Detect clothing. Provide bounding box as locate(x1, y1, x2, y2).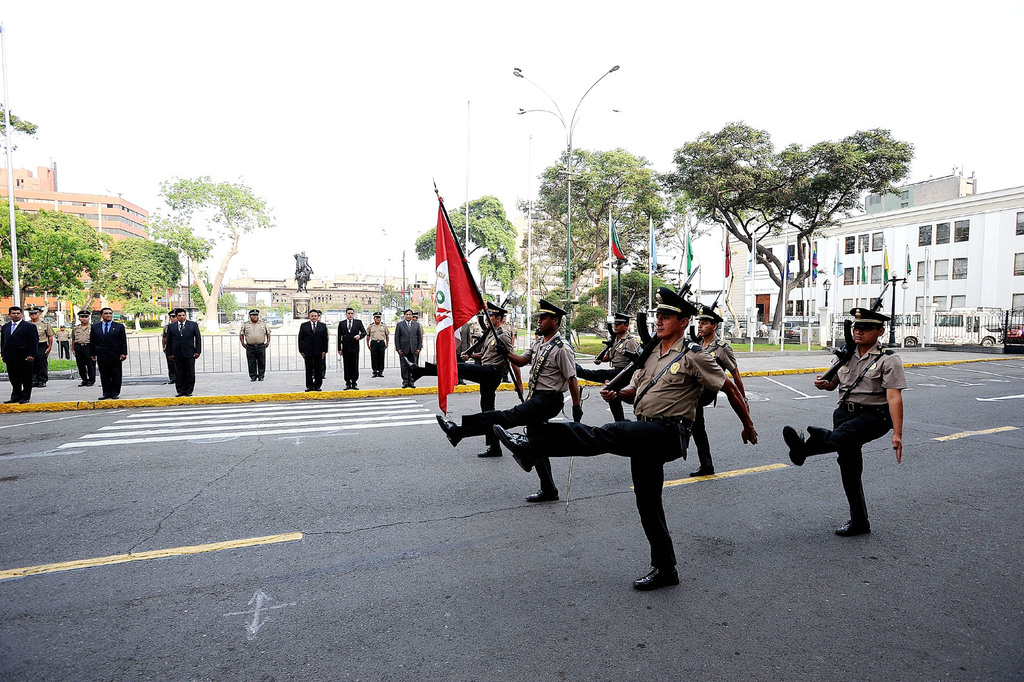
locate(534, 333, 724, 570).
